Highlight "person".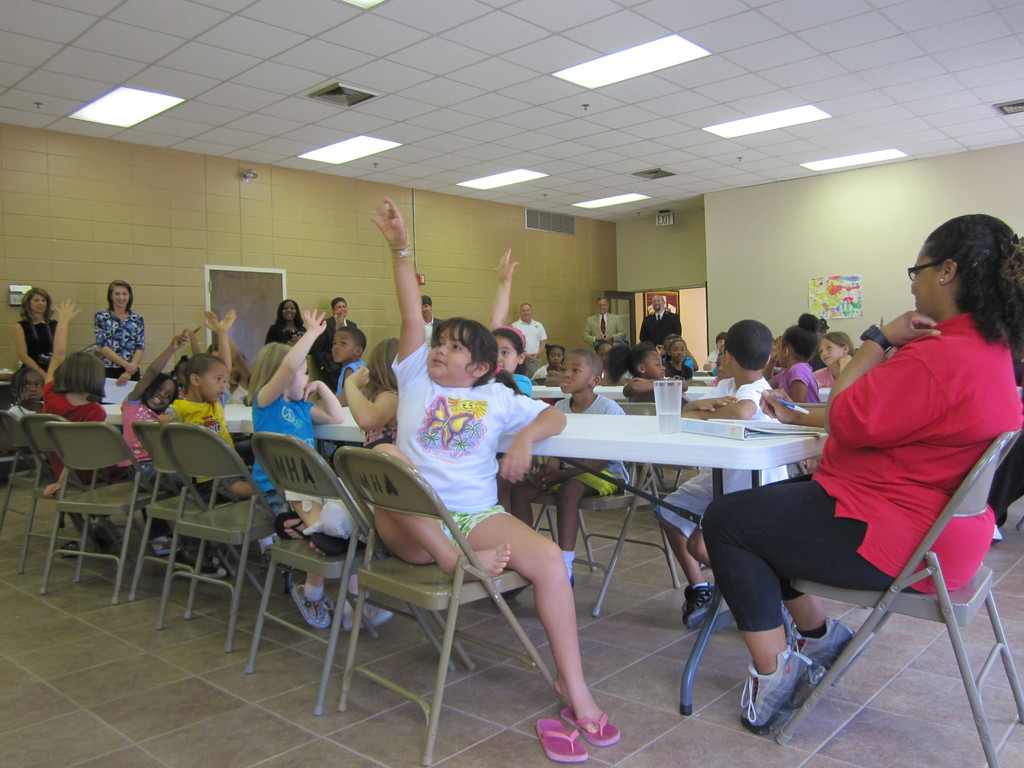
Highlighted region: (x1=0, y1=362, x2=70, y2=482).
